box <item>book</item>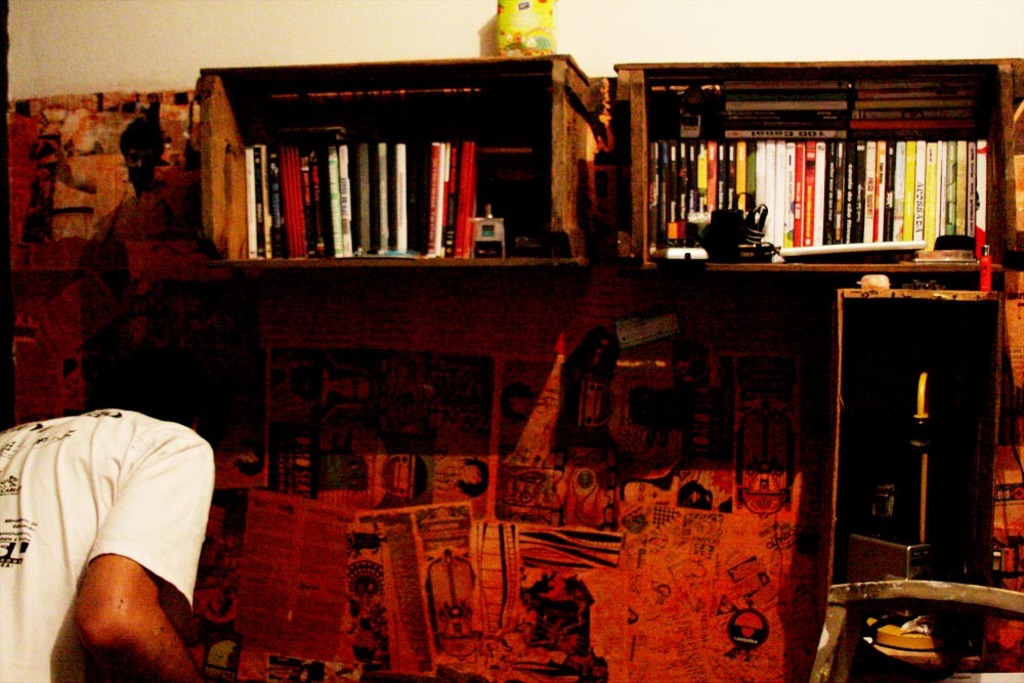
1014,105,1023,254
